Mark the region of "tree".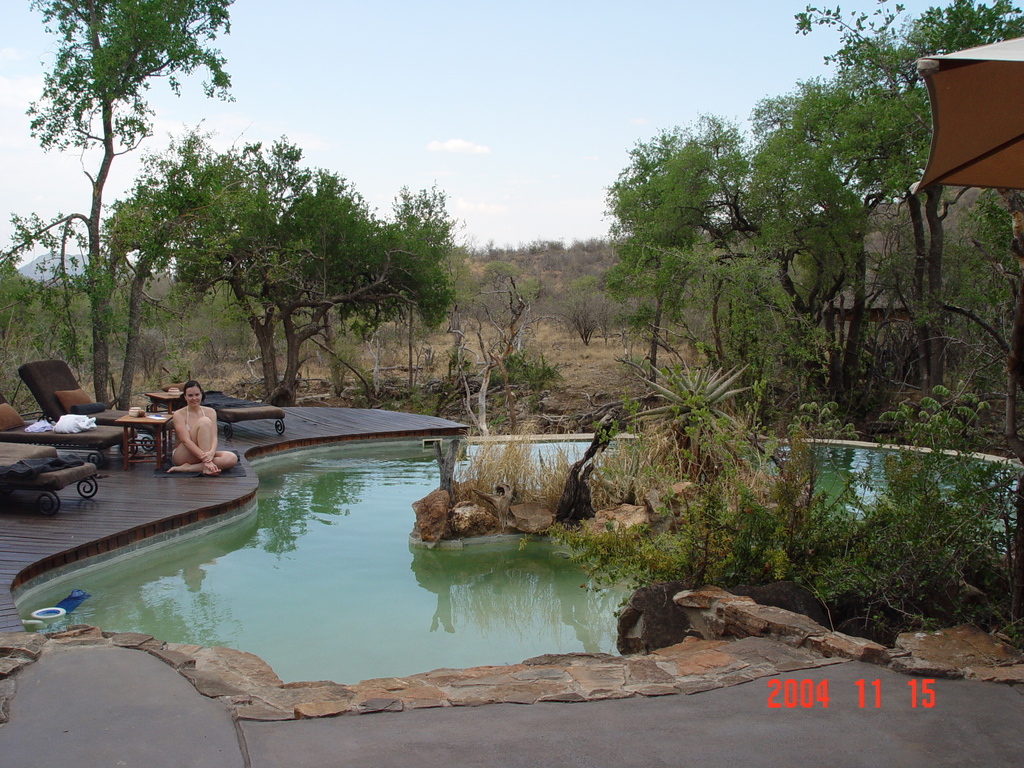
Region: (113, 120, 458, 404).
